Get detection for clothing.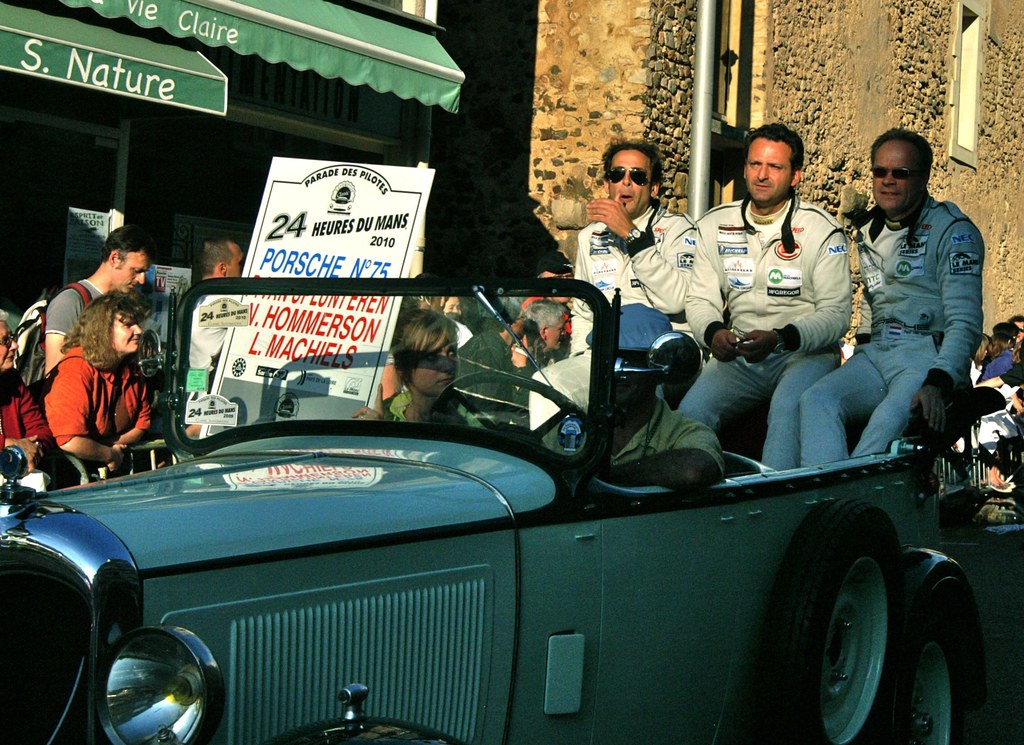
Detection: bbox=(38, 278, 125, 375).
